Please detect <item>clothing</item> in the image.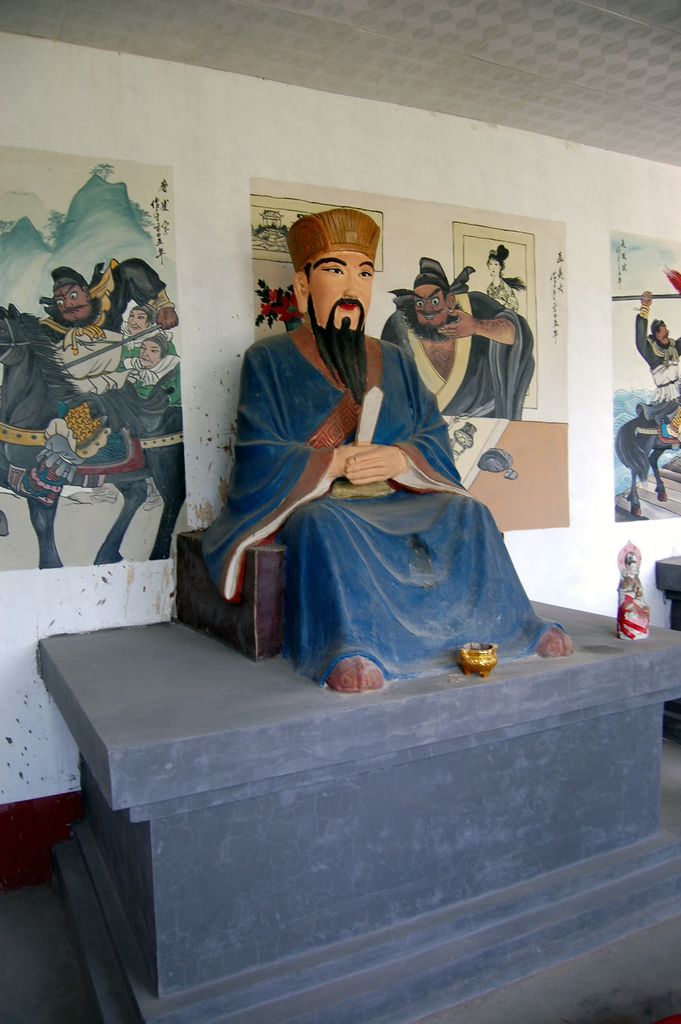
detection(220, 303, 554, 673).
